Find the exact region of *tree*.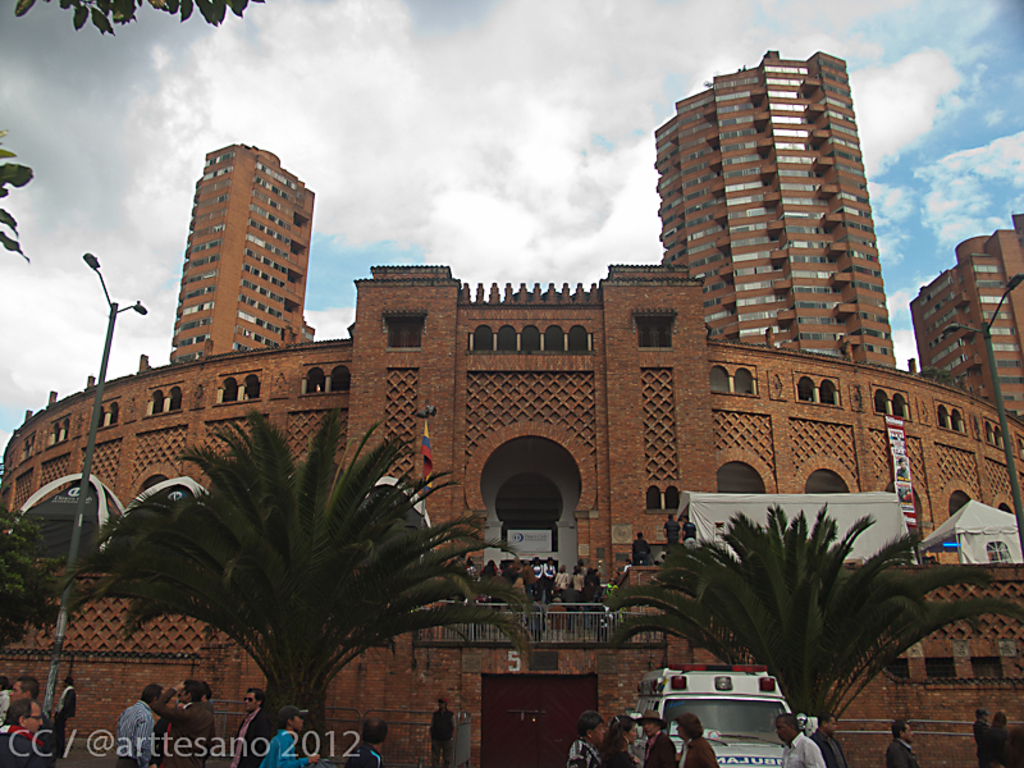
Exact region: region(914, 365, 947, 385).
